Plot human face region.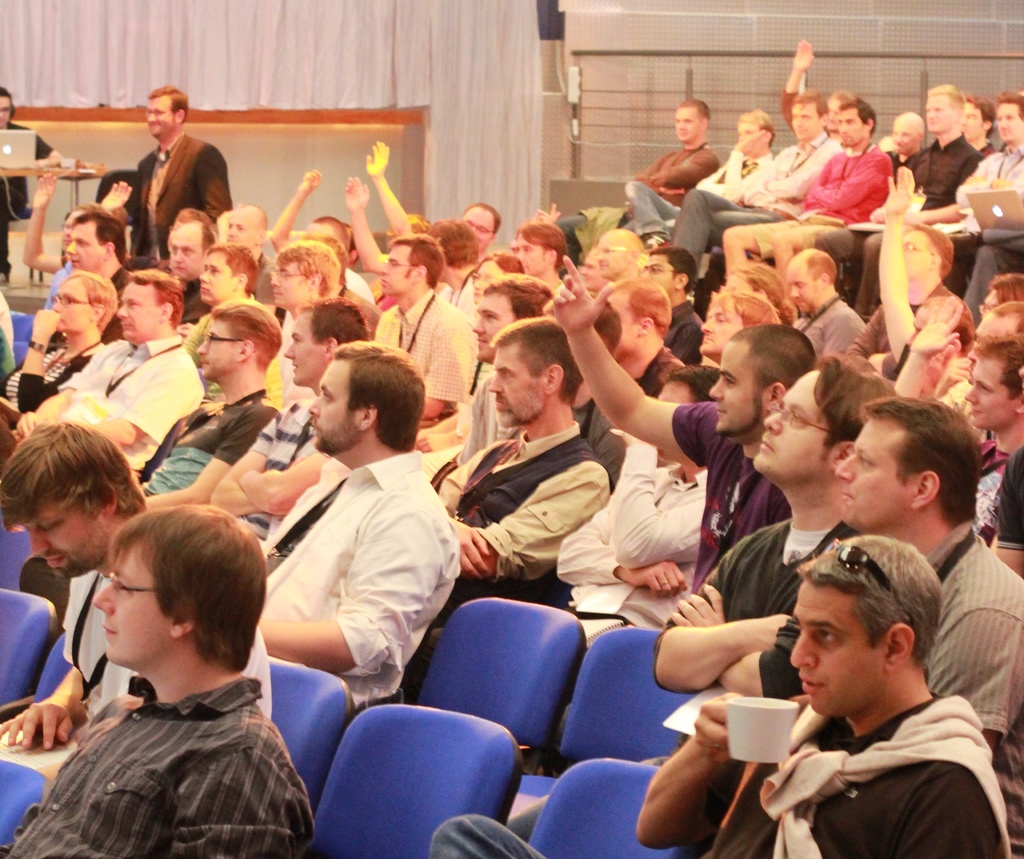
Plotted at <box>50,279,96,338</box>.
